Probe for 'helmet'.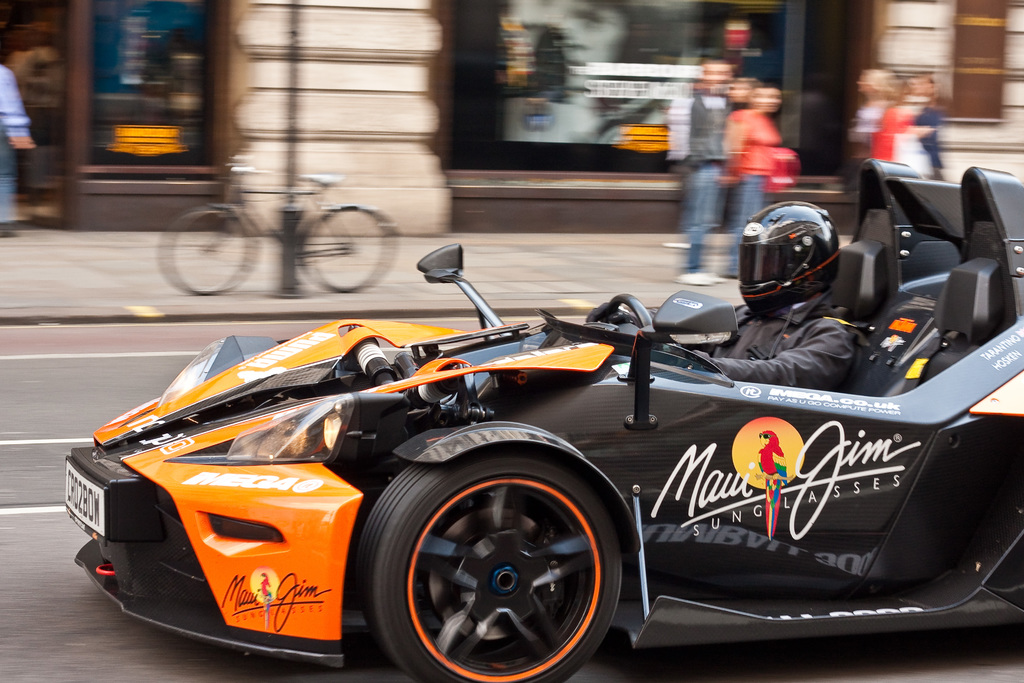
Probe result: (749,204,862,317).
